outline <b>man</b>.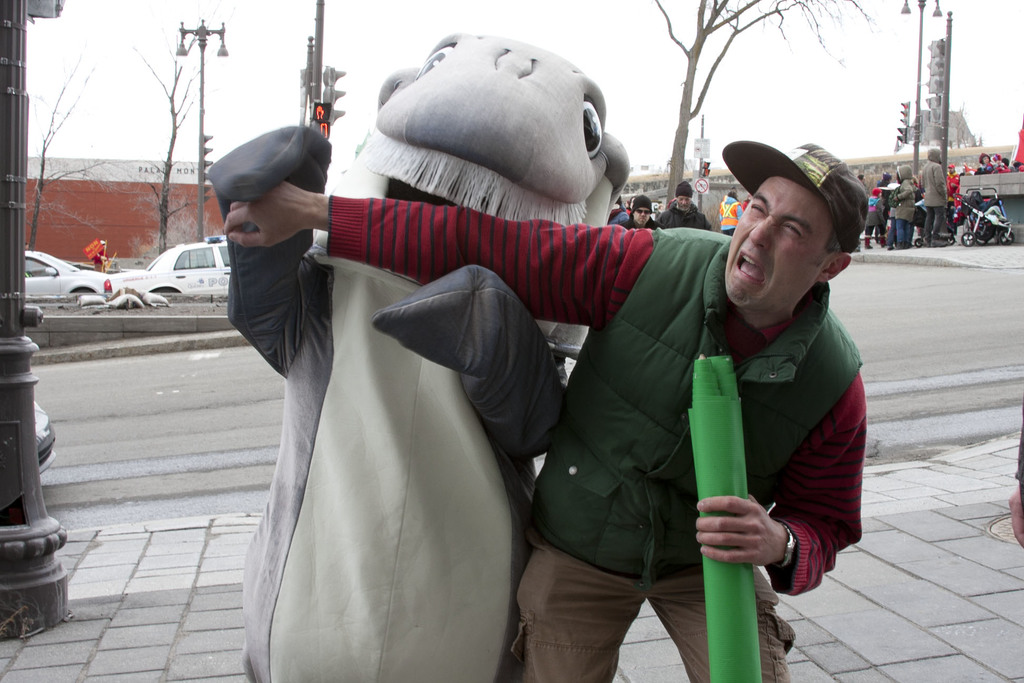
Outline: [924, 147, 945, 248].
